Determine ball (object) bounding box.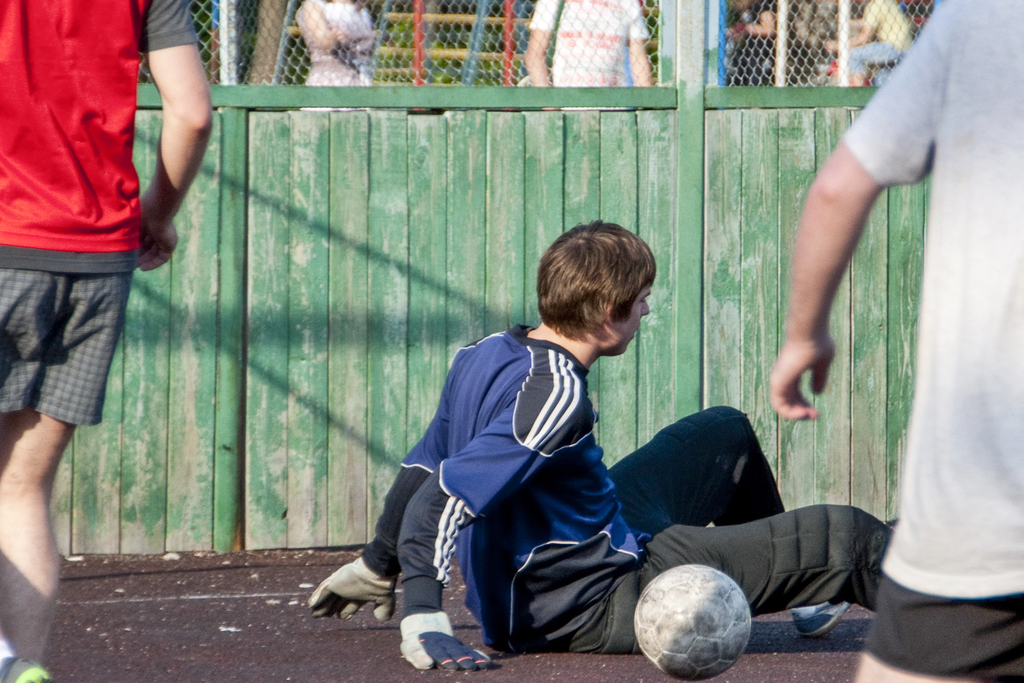
Determined: left=634, top=562, right=749, bottom=682.
